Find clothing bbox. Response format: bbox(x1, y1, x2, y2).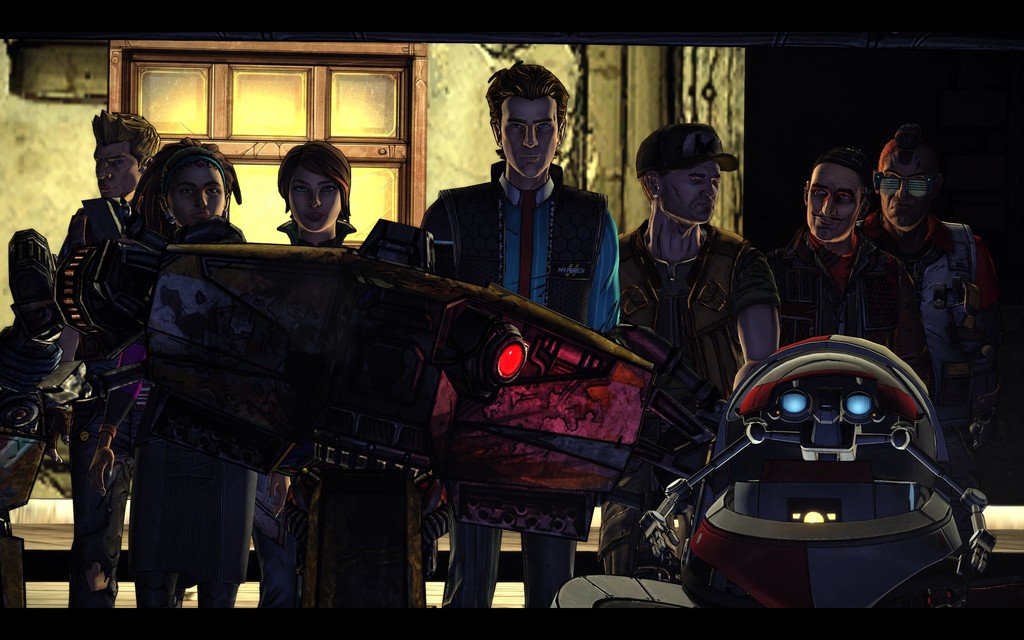
bbox(54, 191, 161, 627).
